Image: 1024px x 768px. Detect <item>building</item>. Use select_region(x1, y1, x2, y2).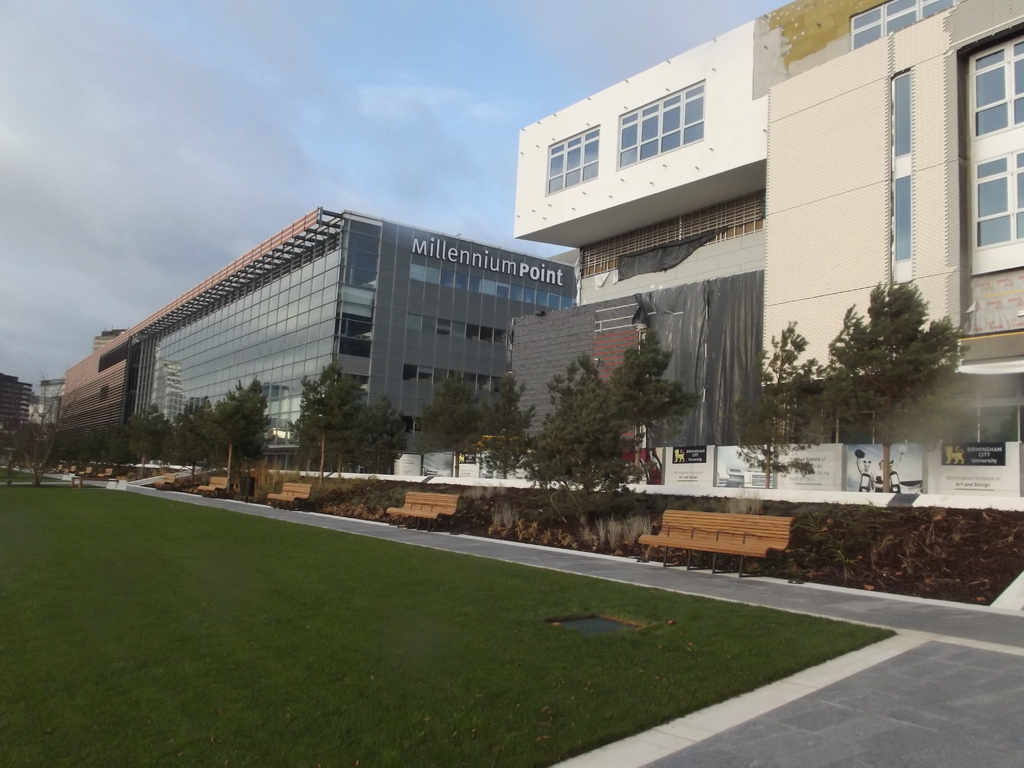
select_region(509, 0, 1023, 499).
